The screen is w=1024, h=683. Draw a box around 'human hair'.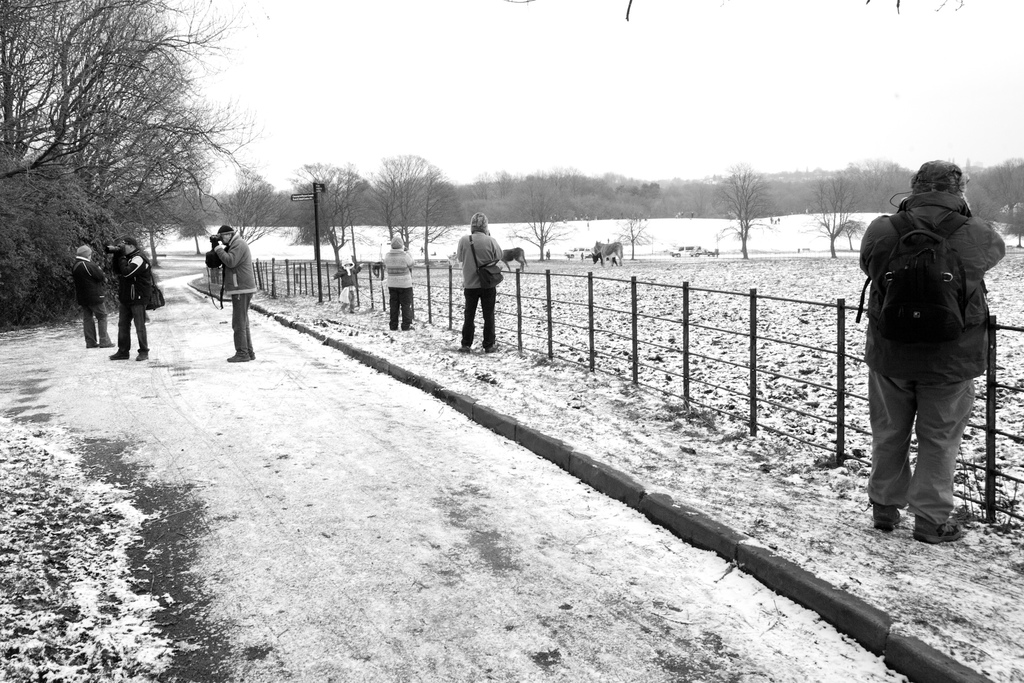
(left=131, top=246, right=140, bottom=252).
